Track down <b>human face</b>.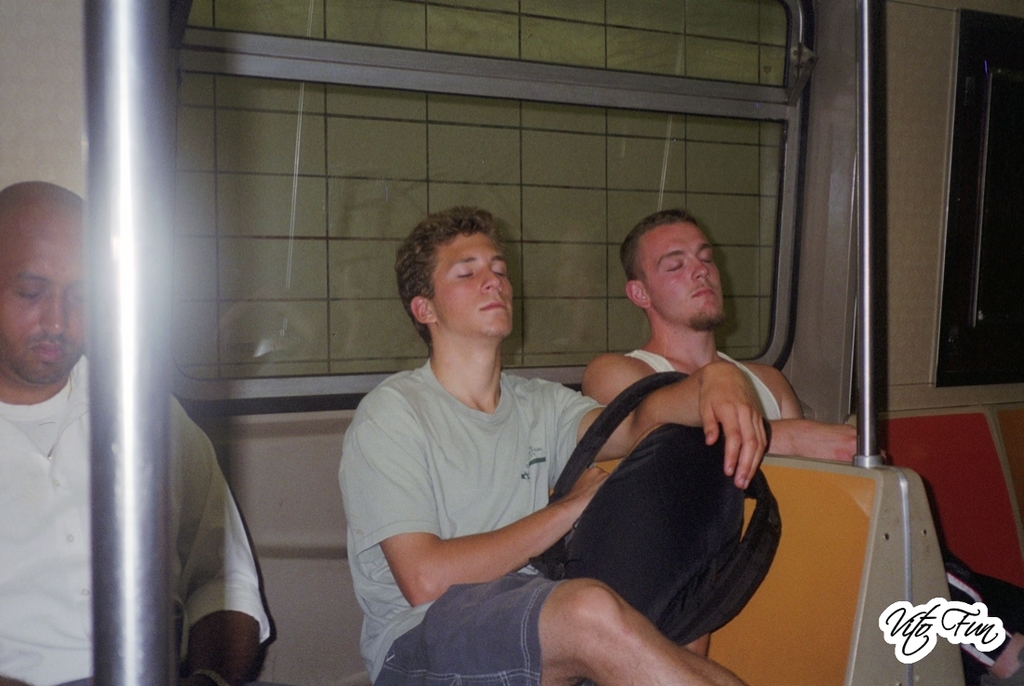
Tracked to [0, 211, 84, 384].
